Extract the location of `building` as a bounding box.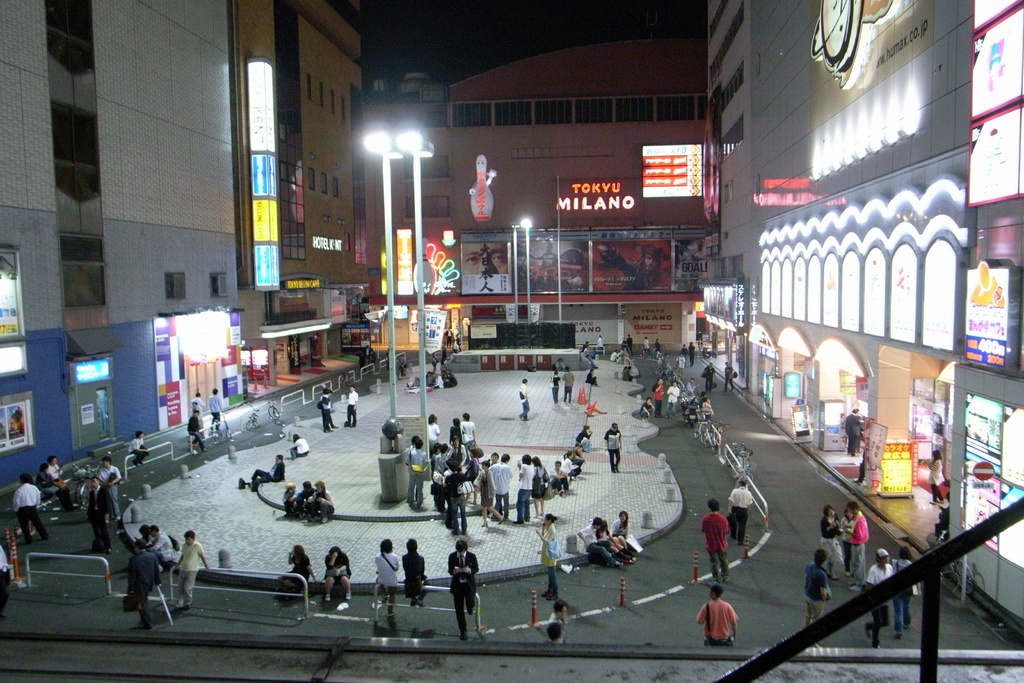
[left=700, top=0, right=1023, bottom=644].
